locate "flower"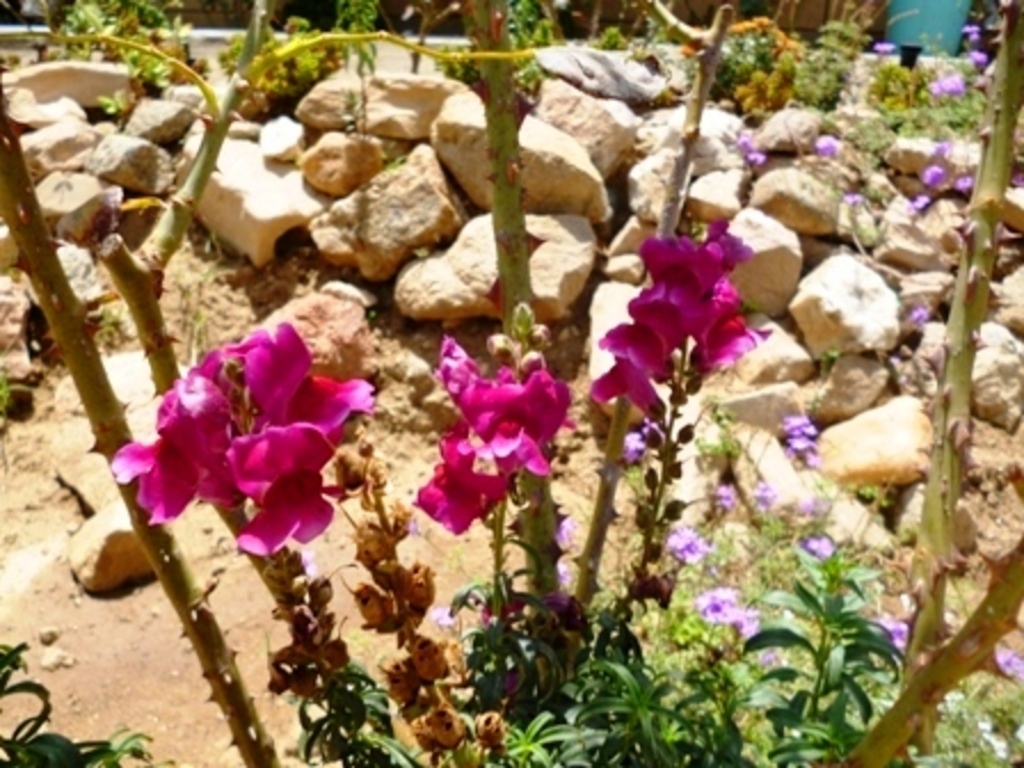
box=[919, 66, 965, 98]
